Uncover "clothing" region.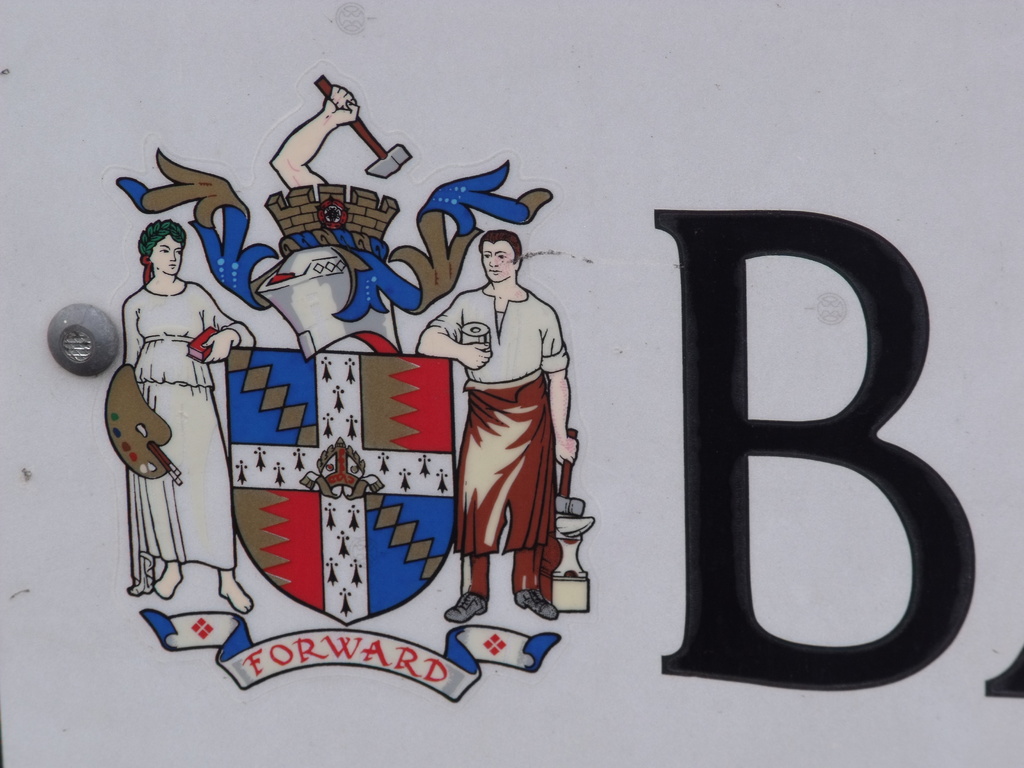
Uncovered: 431,228,576,598.
